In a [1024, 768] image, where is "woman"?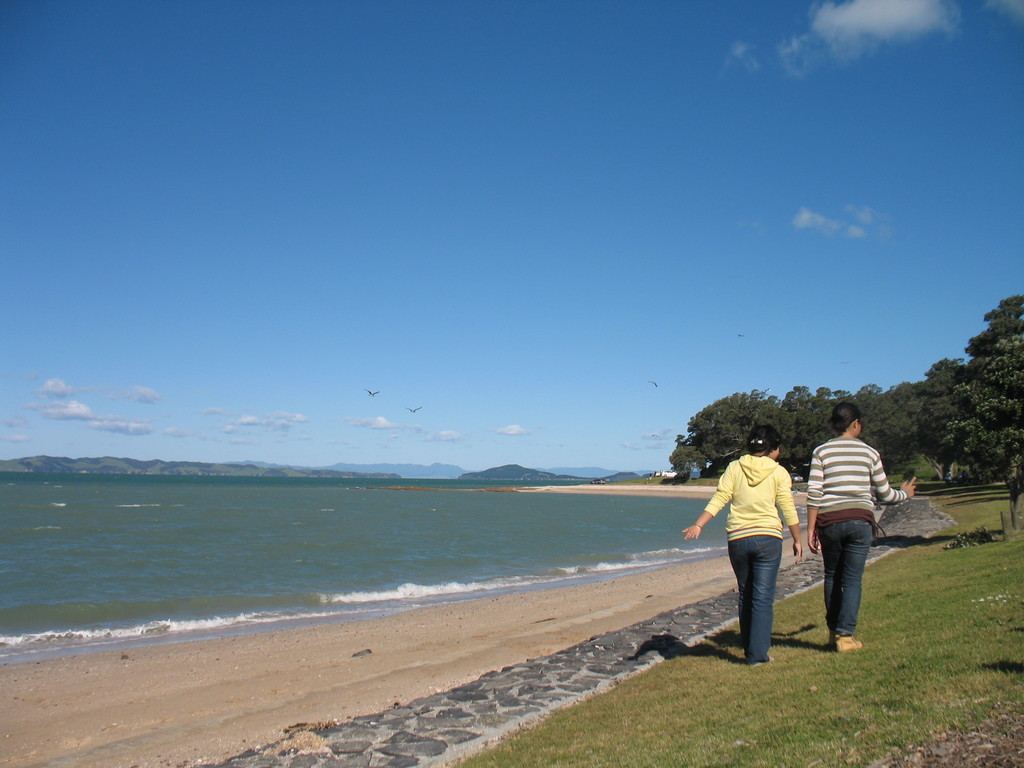
x1=804 y1=405 x2=902 y2=659.
